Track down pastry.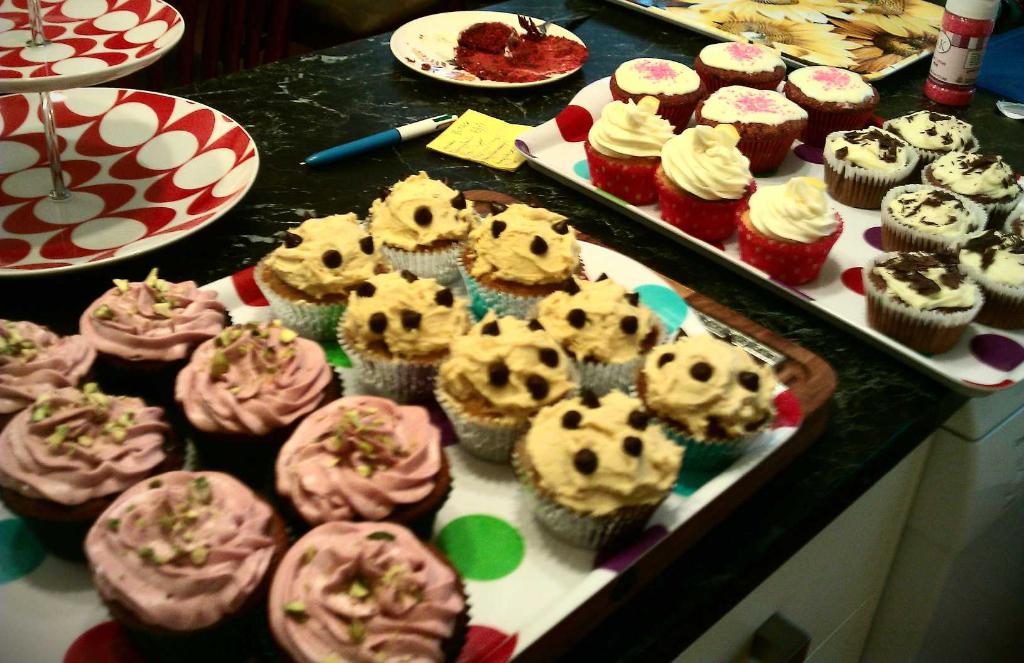
Tracked to bbox=(886, 116, 984, 174).
